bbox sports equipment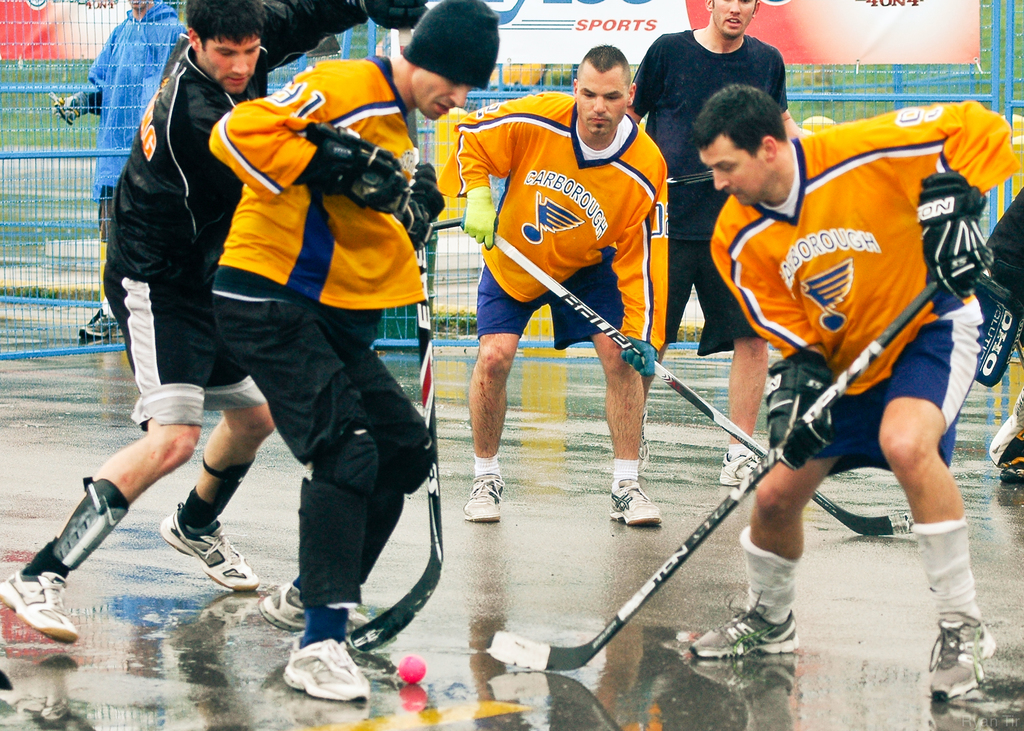
select_region(407, 165, 441, 240)
